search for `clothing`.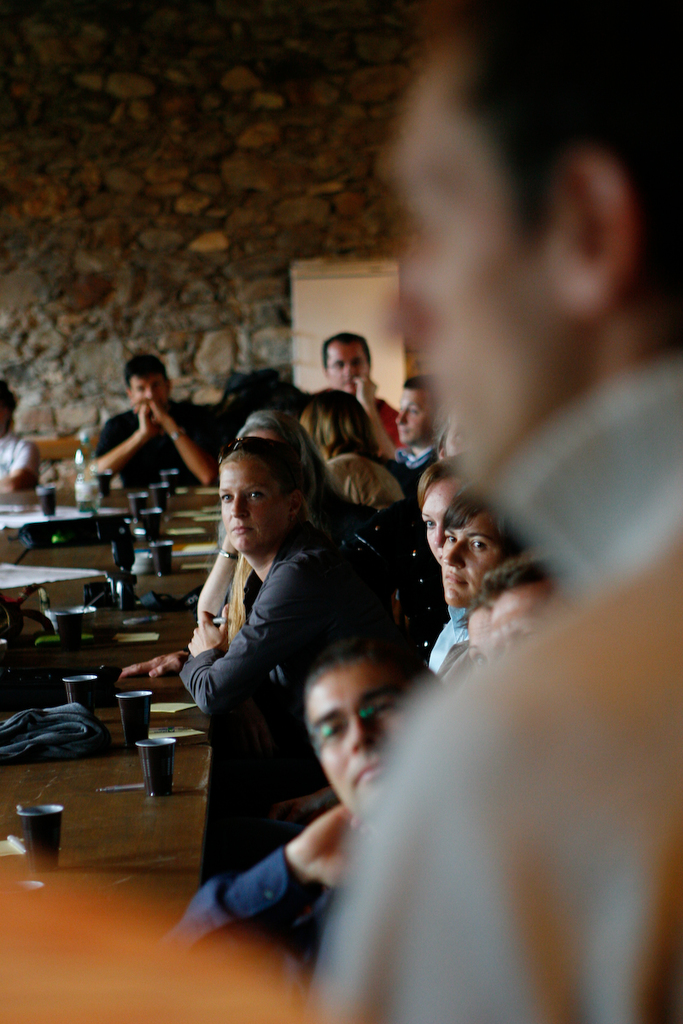
Found at crop(99, 398, 243, 489).
